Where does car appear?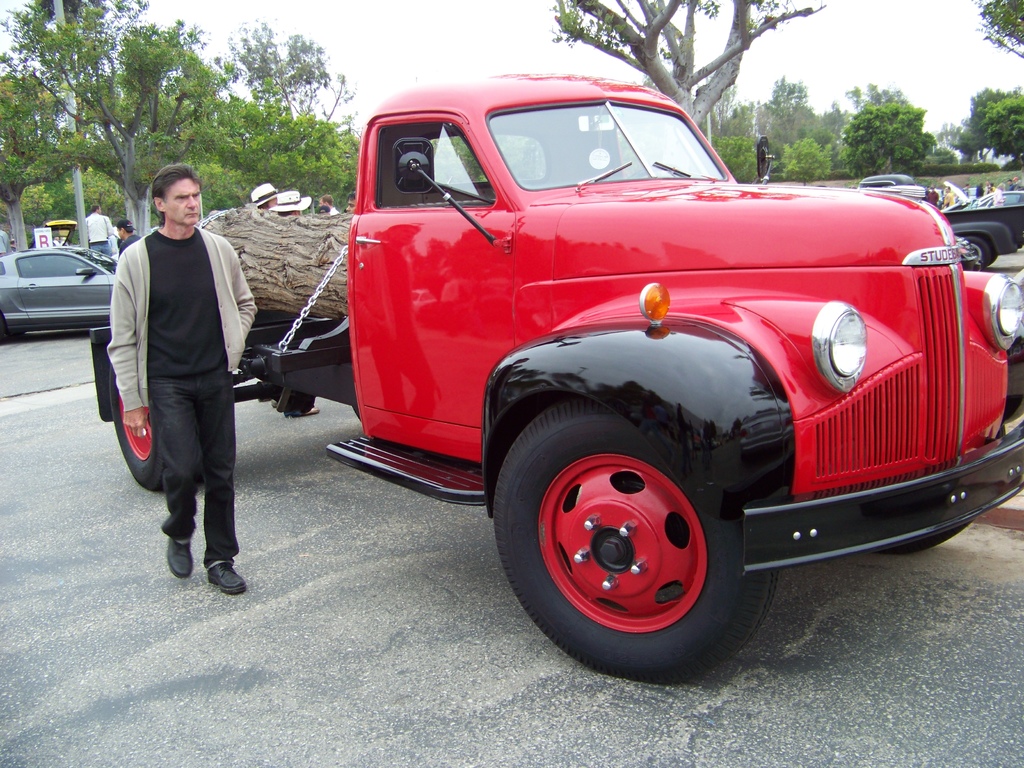
Appears at x1=968, y1=188, x2=977, y2=201.
